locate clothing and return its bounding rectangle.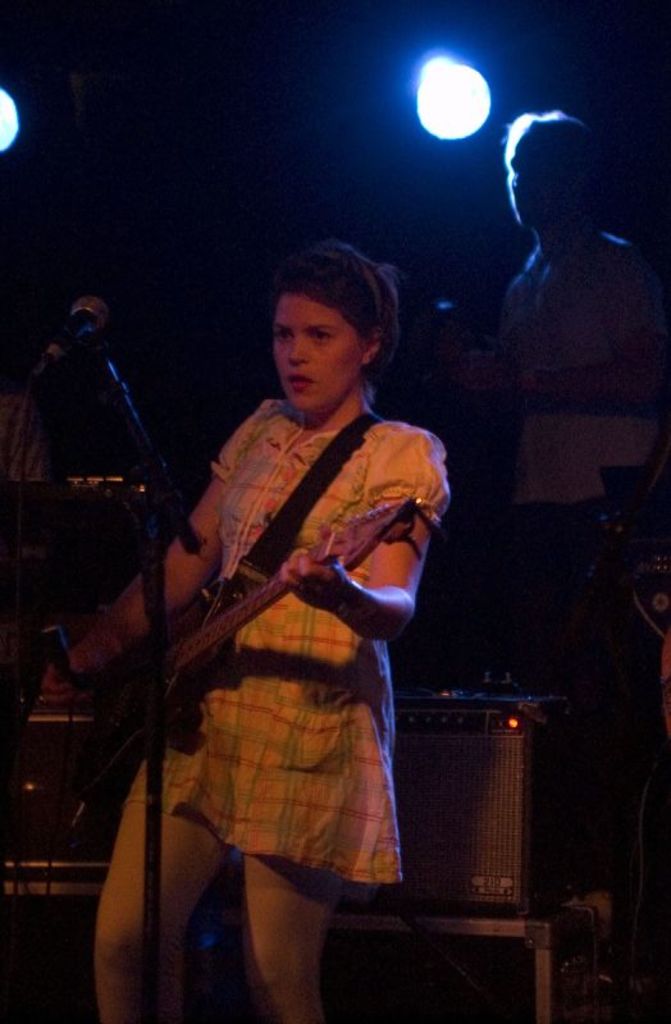
x1=515, y1=229, x2=653, y2=503.
